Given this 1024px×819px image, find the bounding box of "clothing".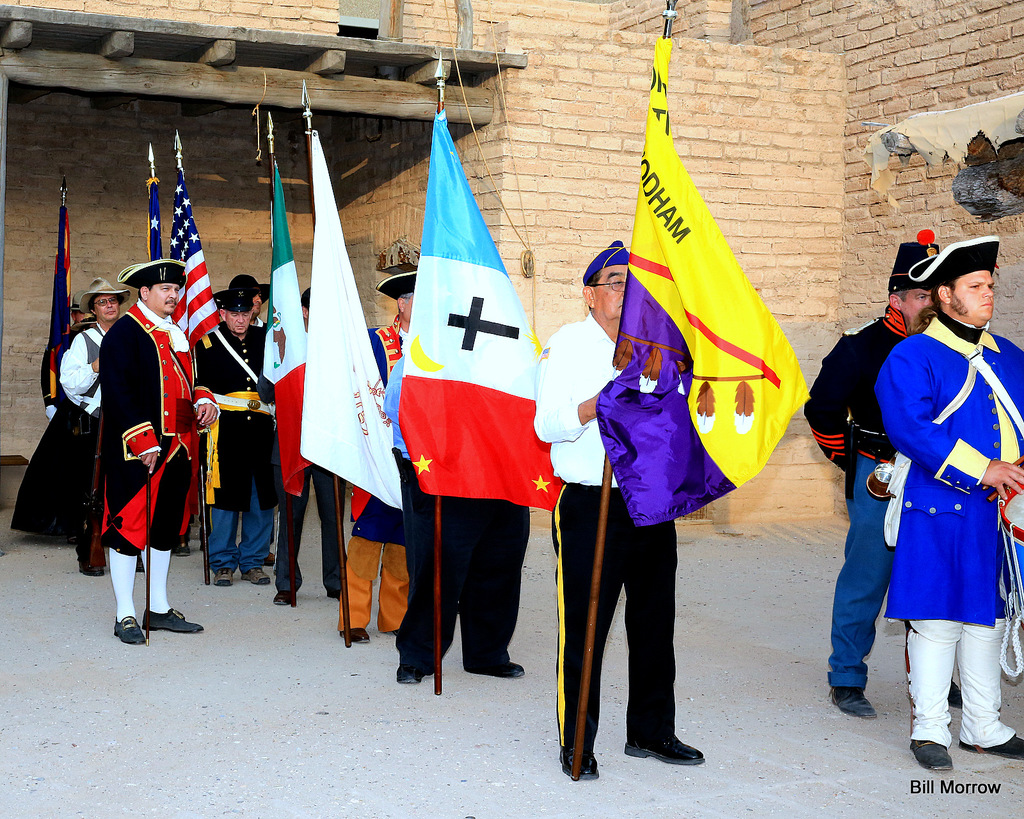
rect(335, 314, 411, 633).
